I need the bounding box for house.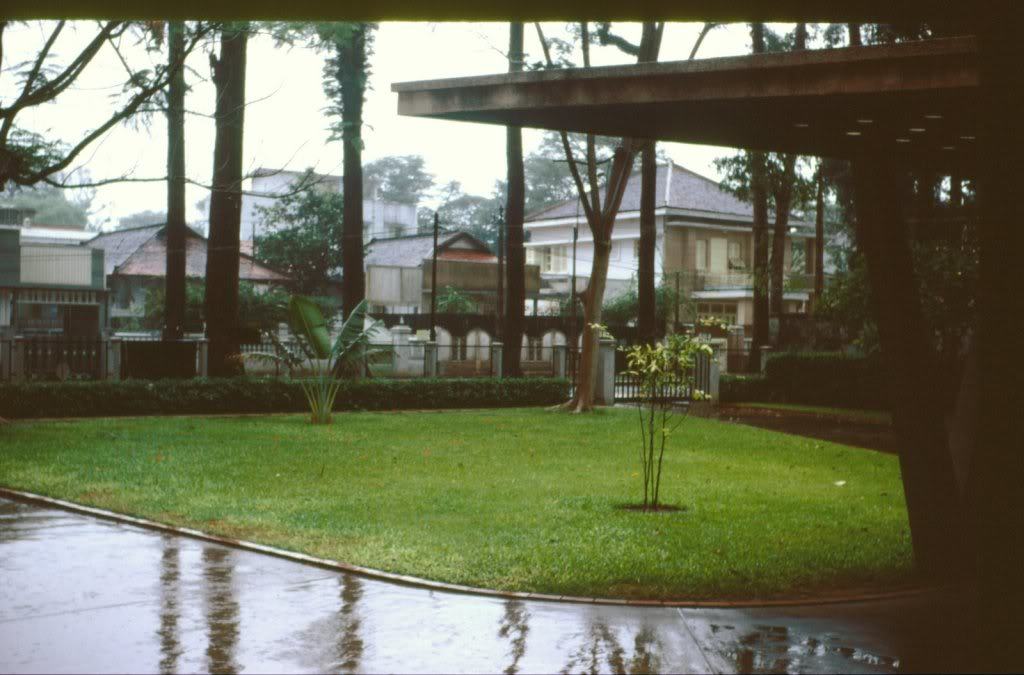
Here it is: (x1=519, y1=152, x2=804, y2=381).
